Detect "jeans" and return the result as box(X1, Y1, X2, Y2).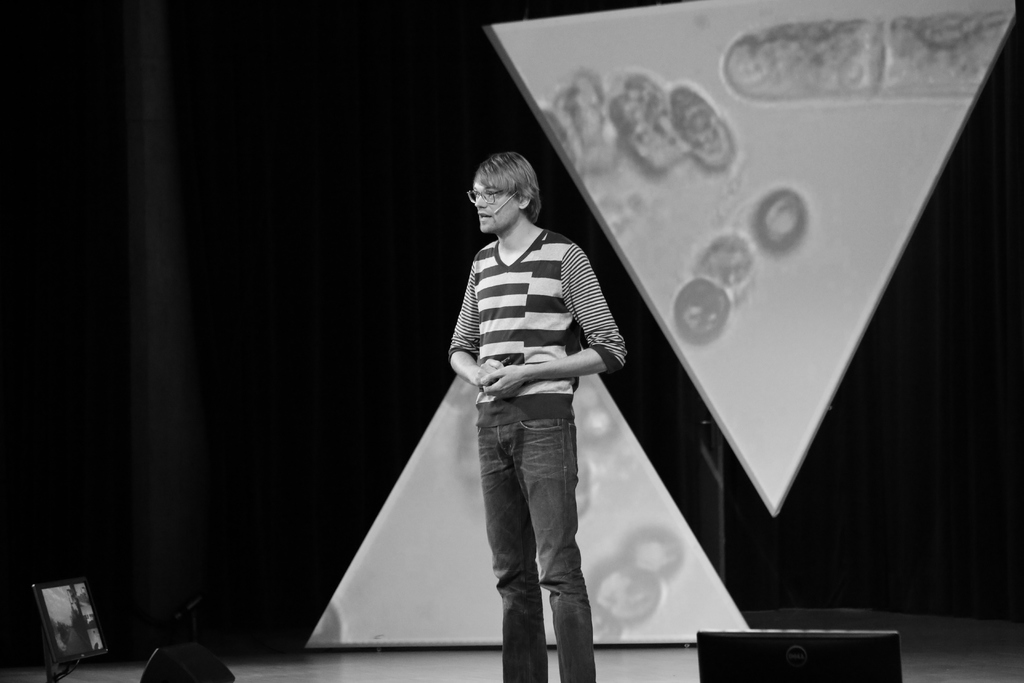
box(475, 407, 600, 680).
